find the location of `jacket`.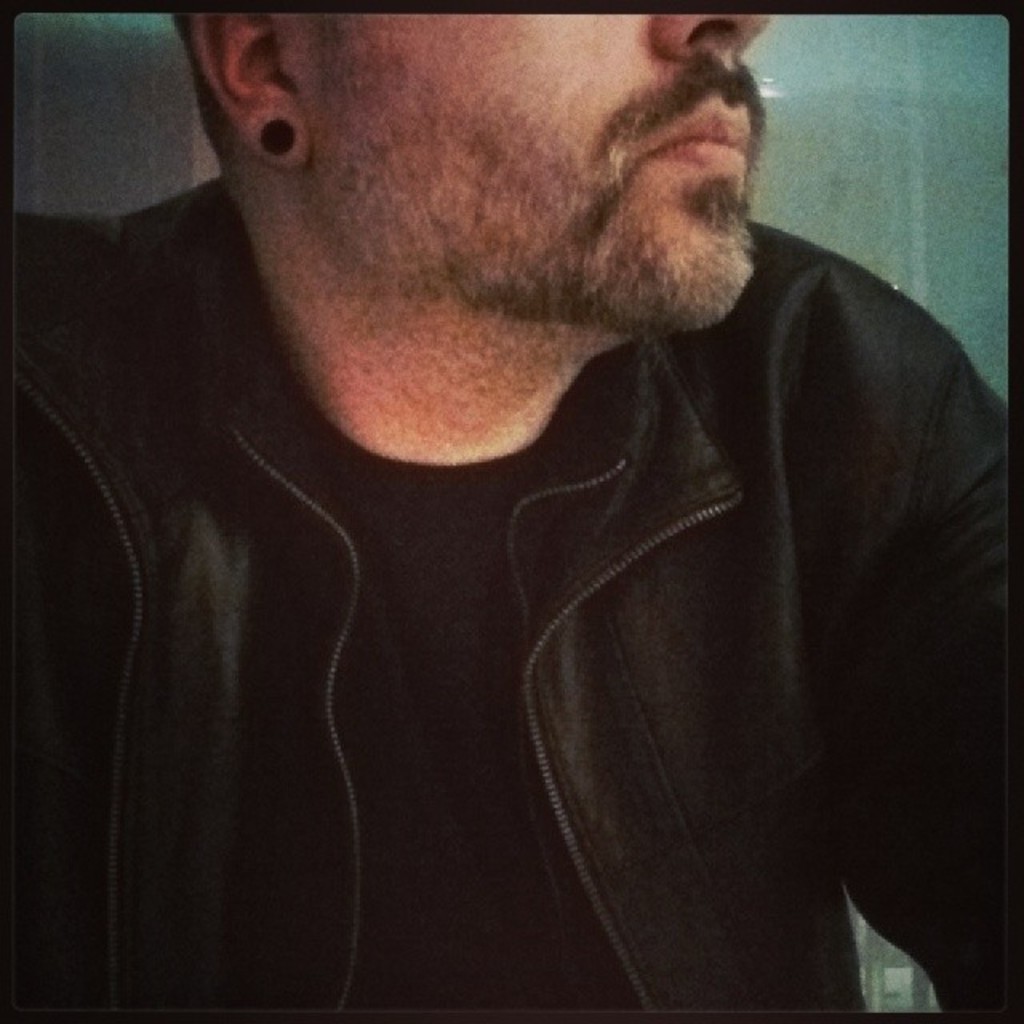
Location: [62,78,1023,1023].
